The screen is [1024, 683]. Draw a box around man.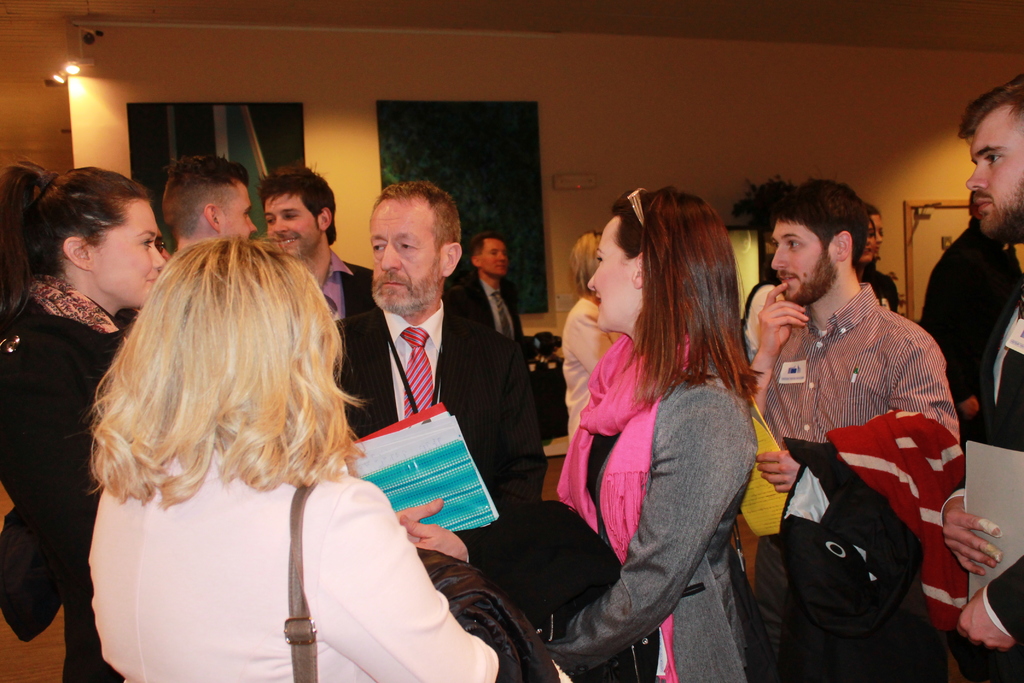
(x1=158, y1=152, x2=259, y2=249).
